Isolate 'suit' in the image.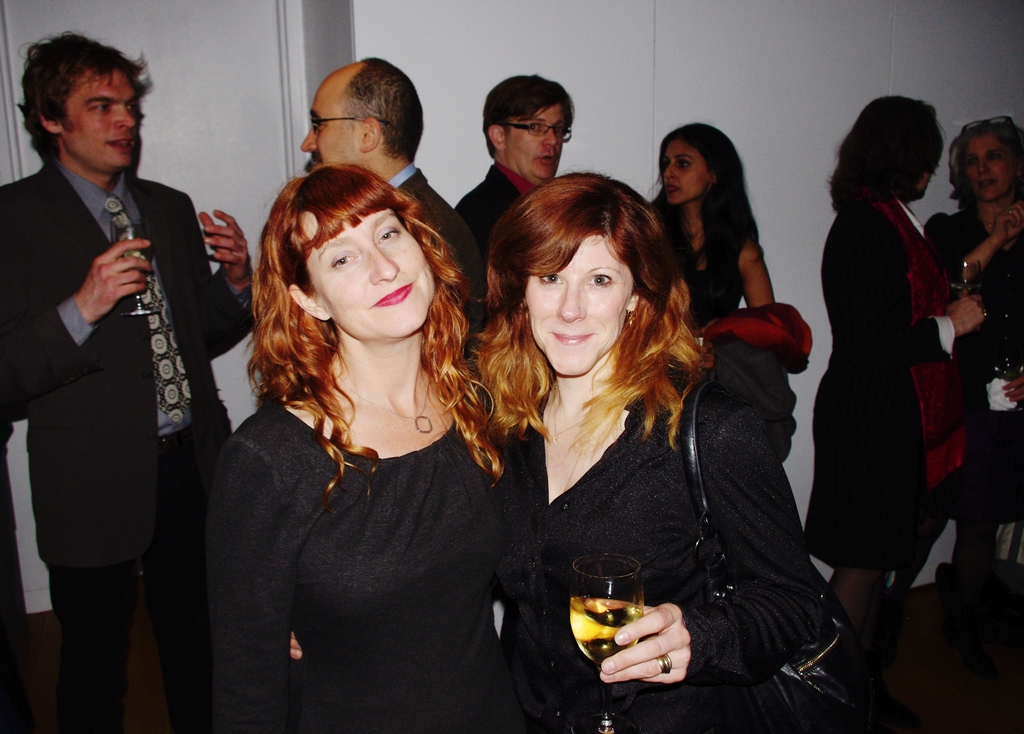
Isolated region: {"x1": 381, "y1": 158, "x2": 479, "y2": 363}.
